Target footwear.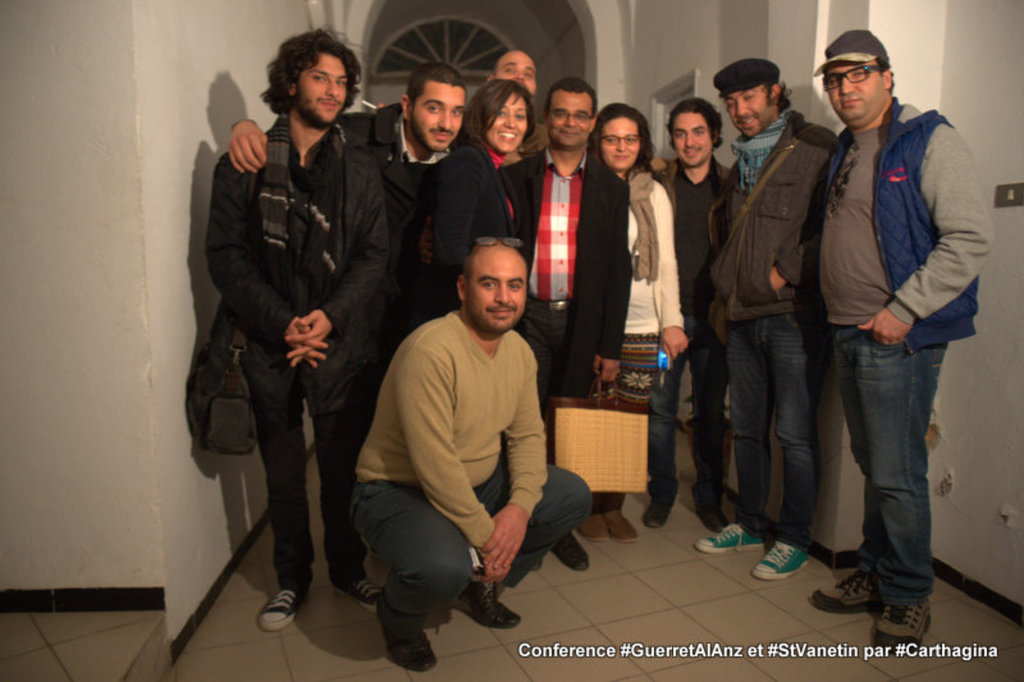
Target region: detection(337, 576, 388, 609).
